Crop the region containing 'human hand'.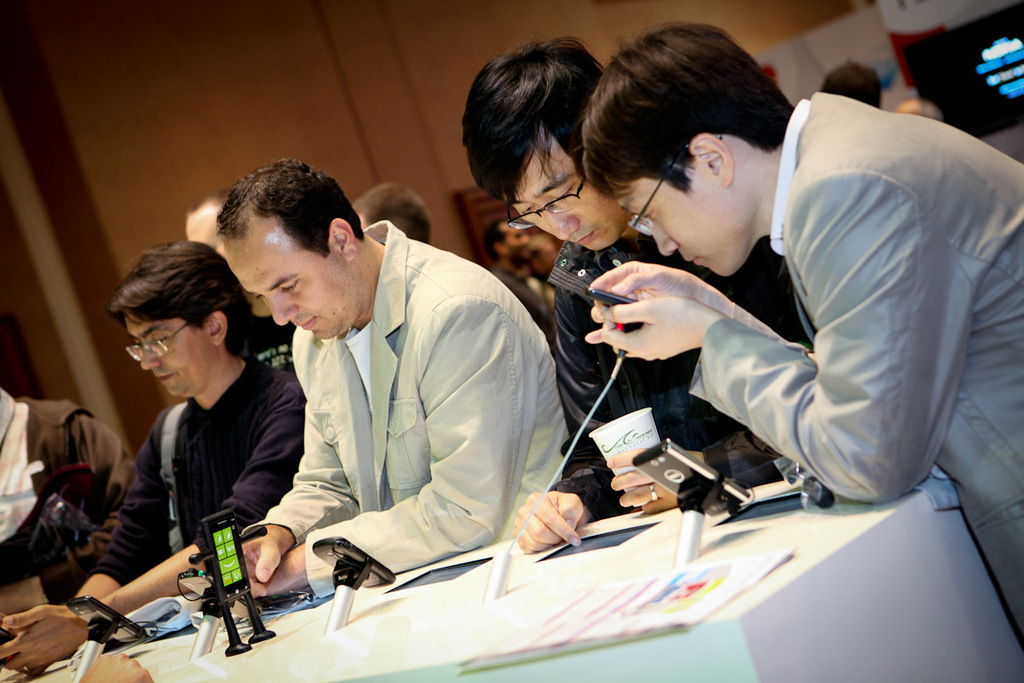
Crop region: [left=597, top=291, right=719, bottom=361].
